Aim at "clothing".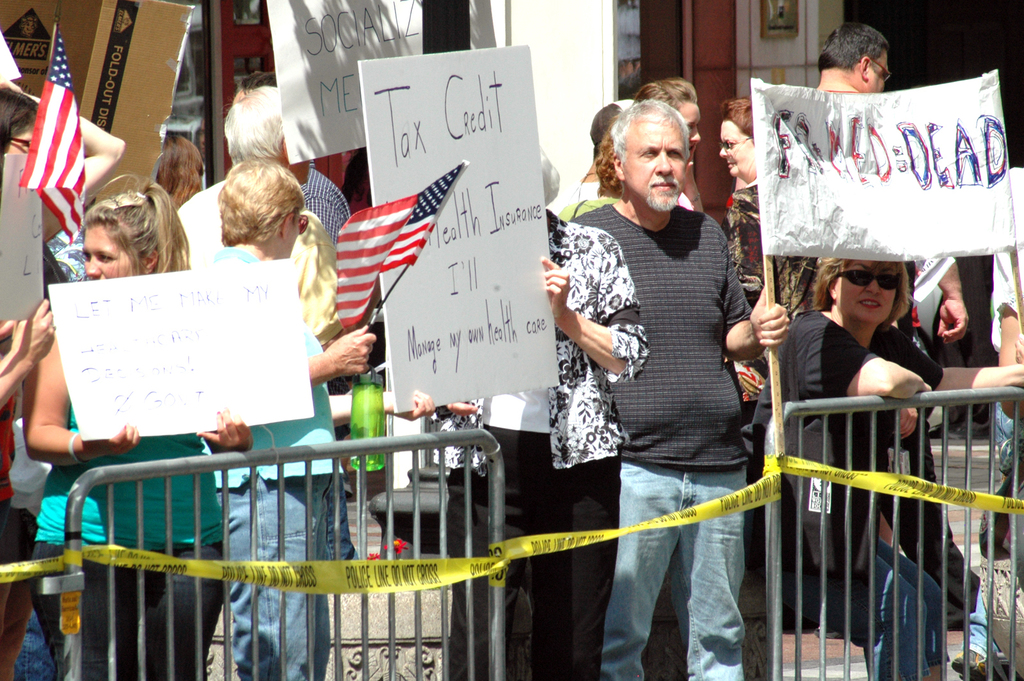
Aimed at Rect(198, 241, 348, 680).
